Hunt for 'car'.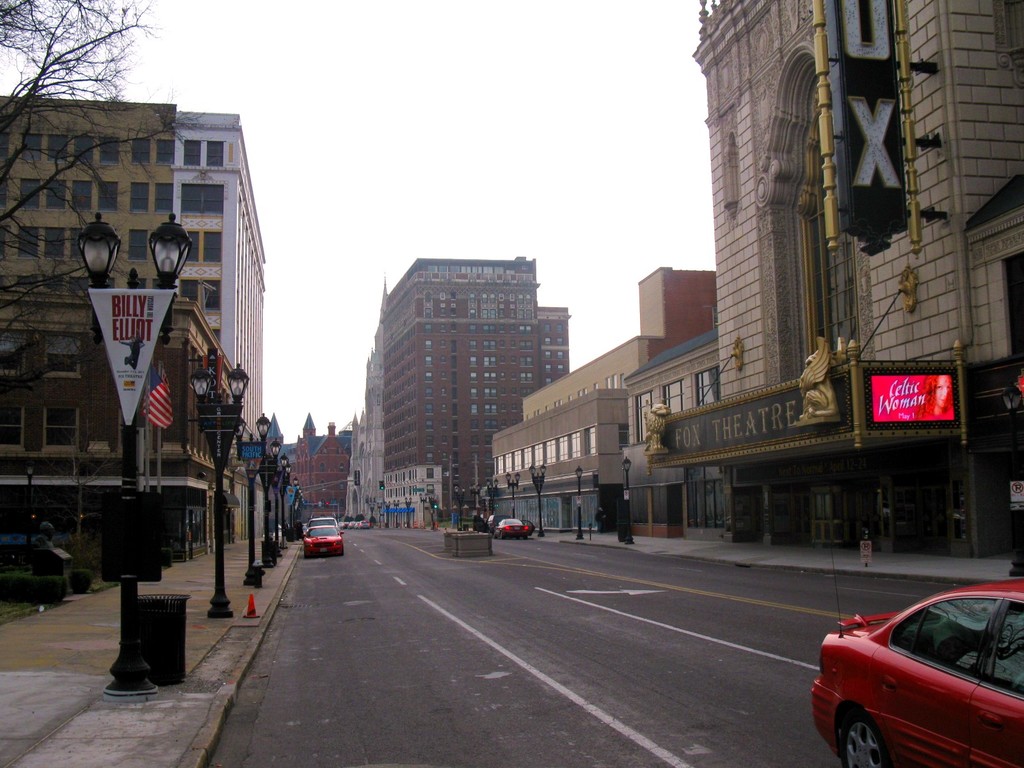
Hunted down at box=[305, 520, 342, 550].
